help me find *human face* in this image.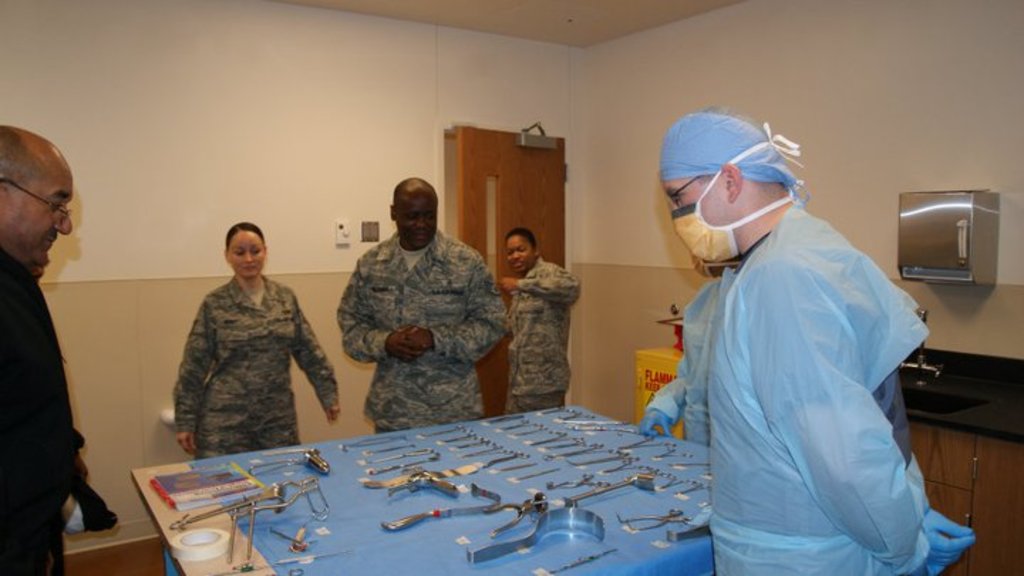
Found it: {"left": 0, "top": 128, "right": 88, "bottom": 276}.
